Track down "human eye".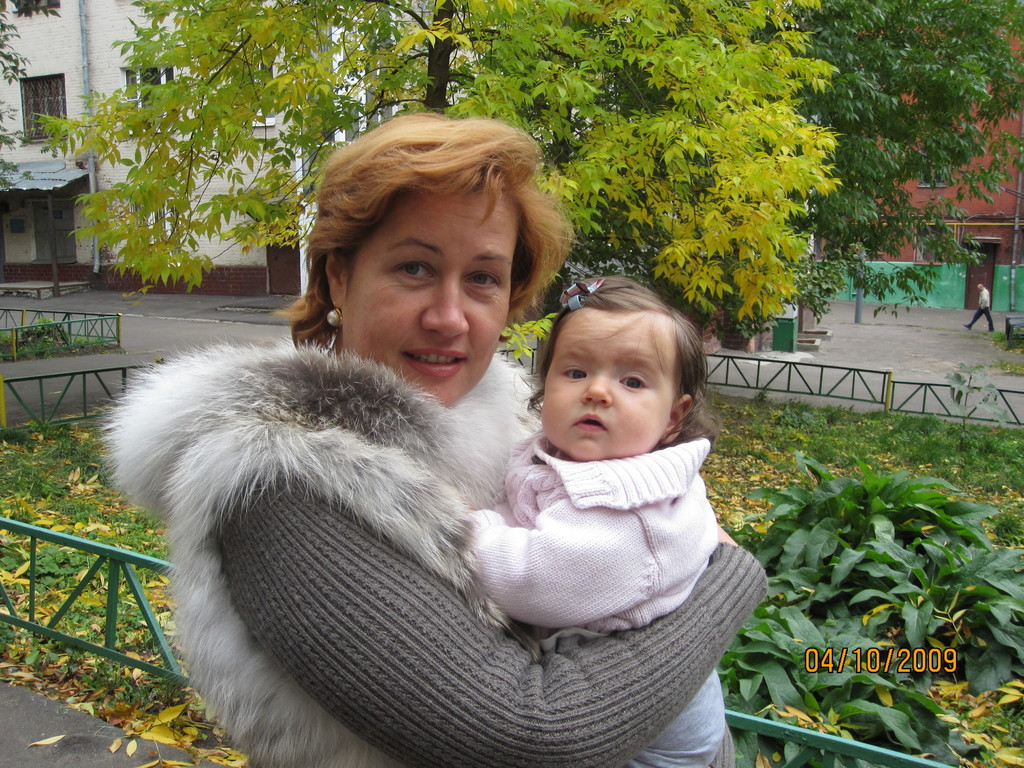
Tracked to bbox=(617, 371, 645, 387).
